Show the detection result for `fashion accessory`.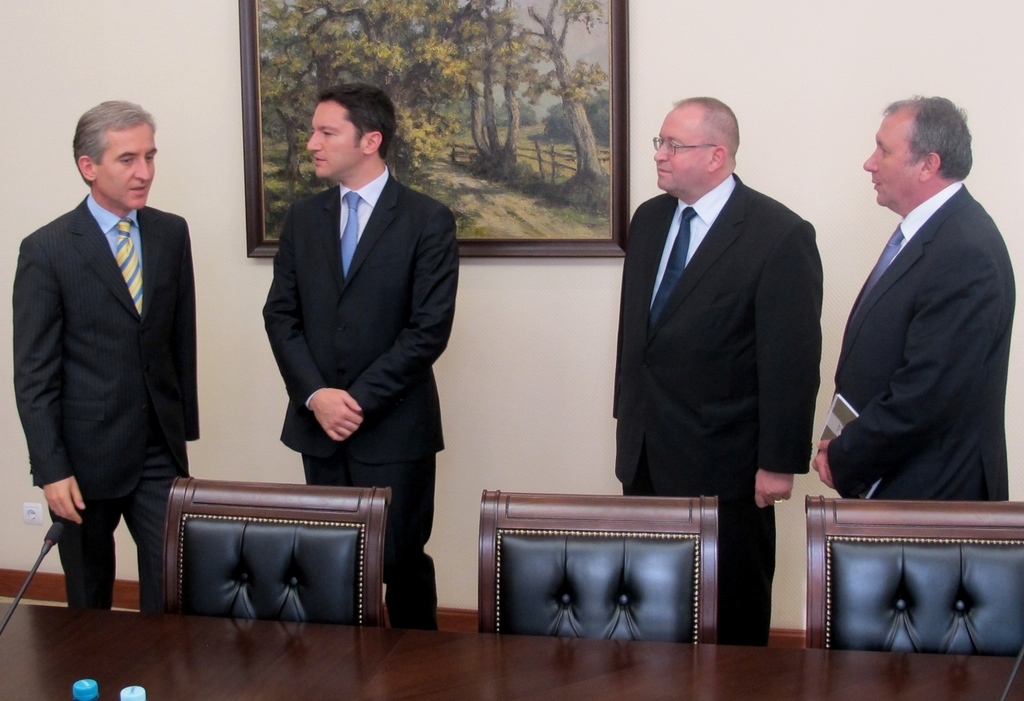
bbox(649, 206, 698, 330).
